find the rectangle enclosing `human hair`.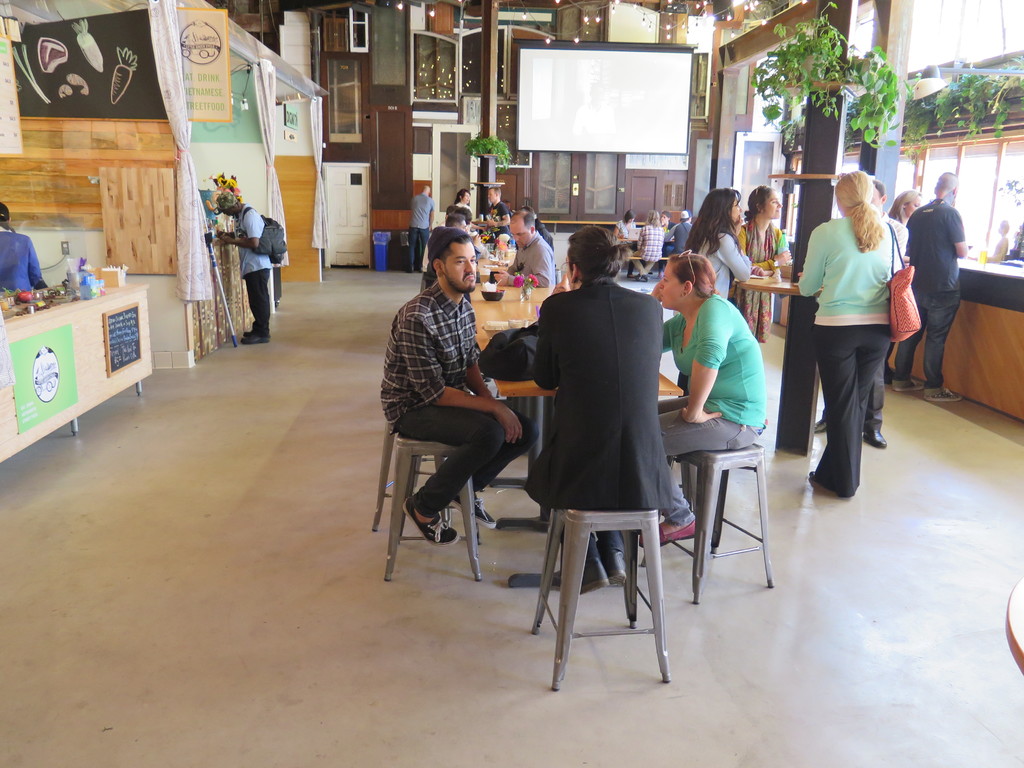
bbox=[215, 189, 243, 214].
